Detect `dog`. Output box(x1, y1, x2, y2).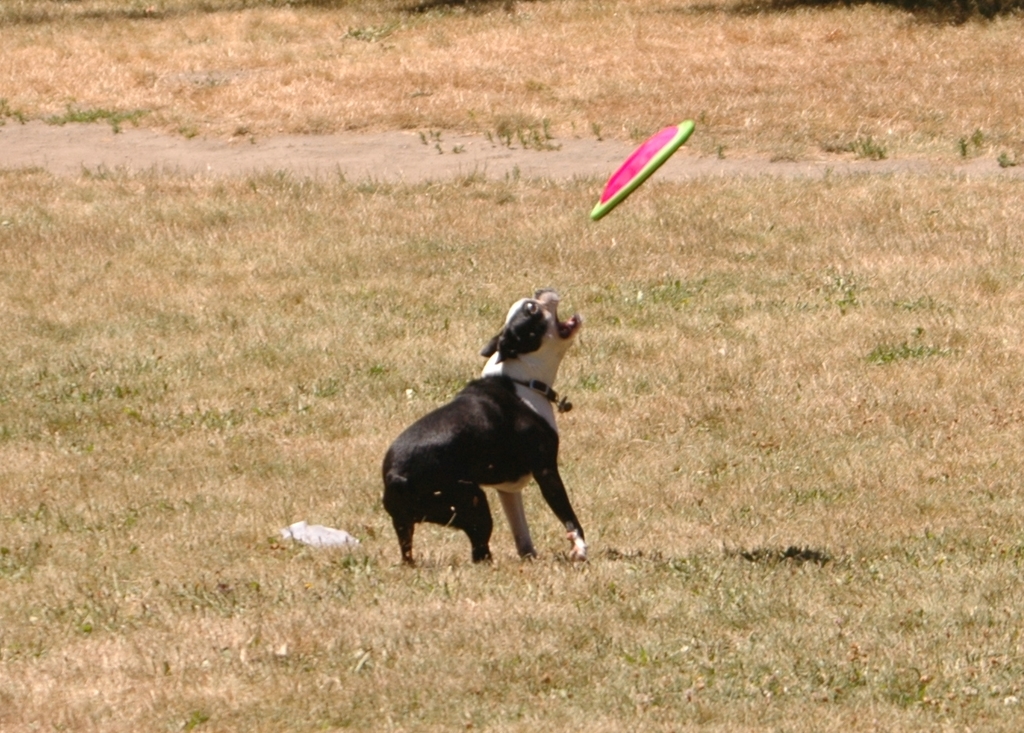
box(378, 287, 583, 570).
